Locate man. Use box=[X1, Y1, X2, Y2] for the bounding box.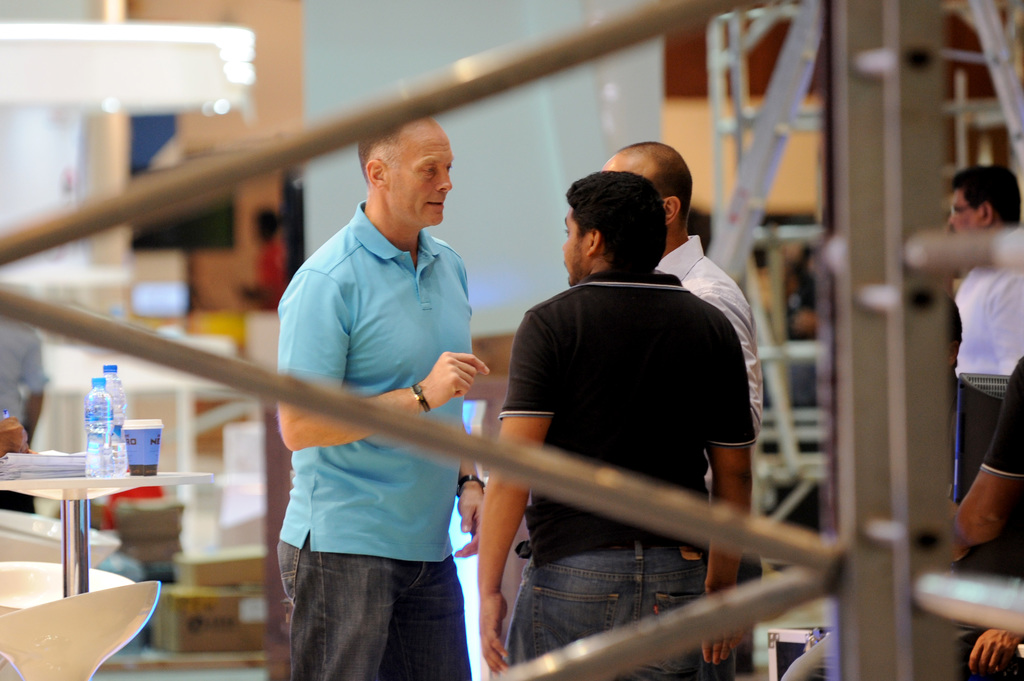
box=[593, 141, 767, 680].
